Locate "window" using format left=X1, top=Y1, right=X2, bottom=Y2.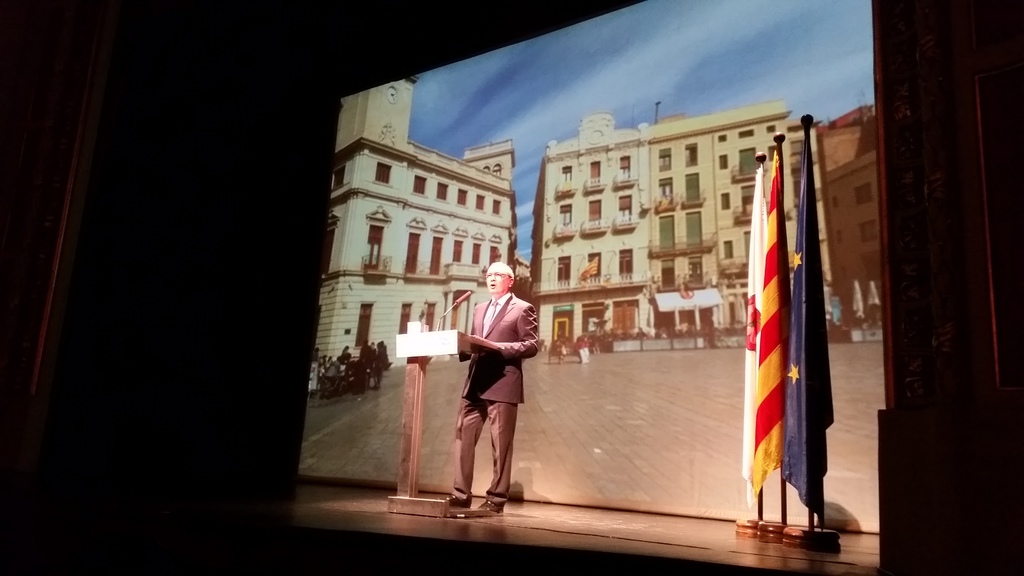
left=440, top=181, right=450, bottom=200.
